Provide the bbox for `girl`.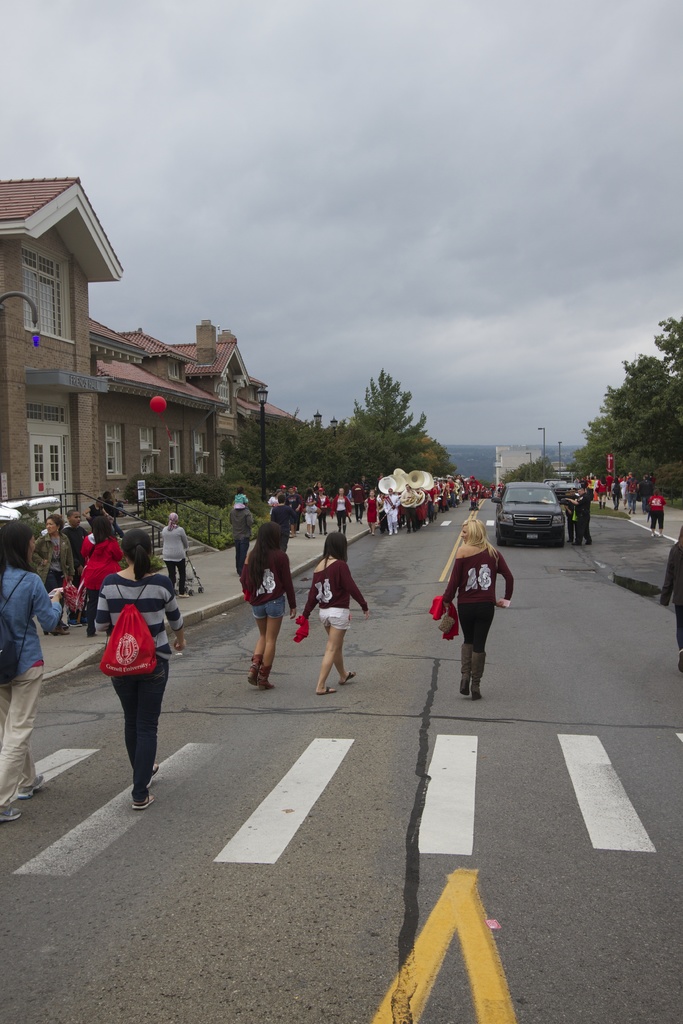
detection(2, 523, 66, 820).
